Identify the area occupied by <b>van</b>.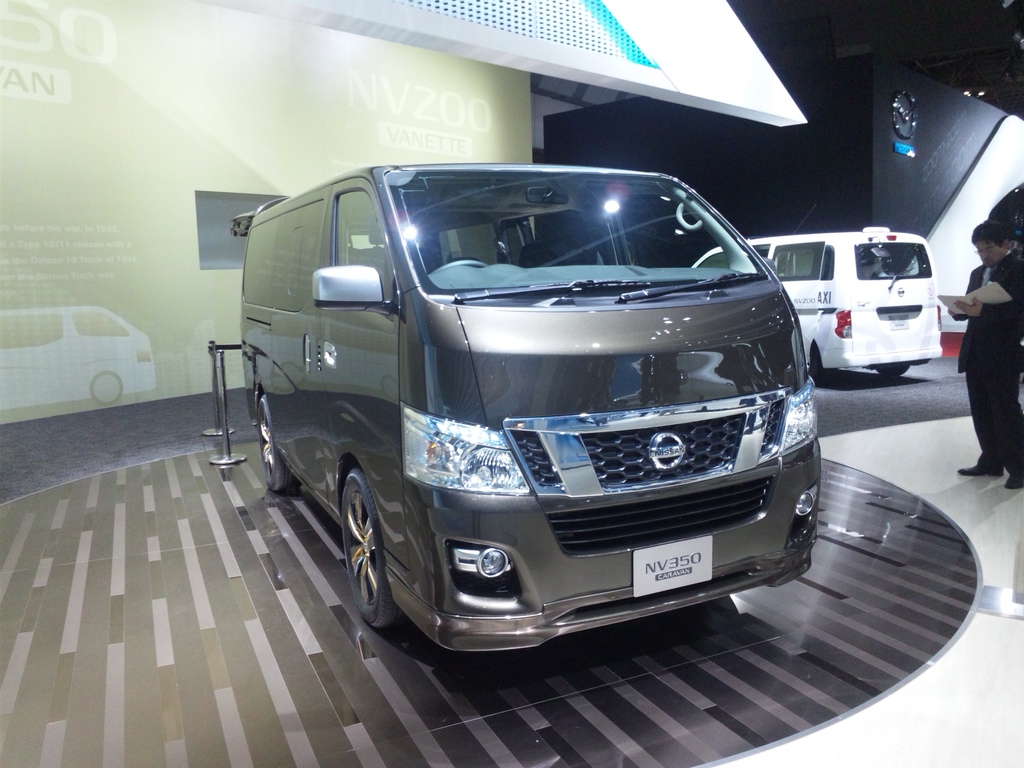
Area: (228,164,822,656).
